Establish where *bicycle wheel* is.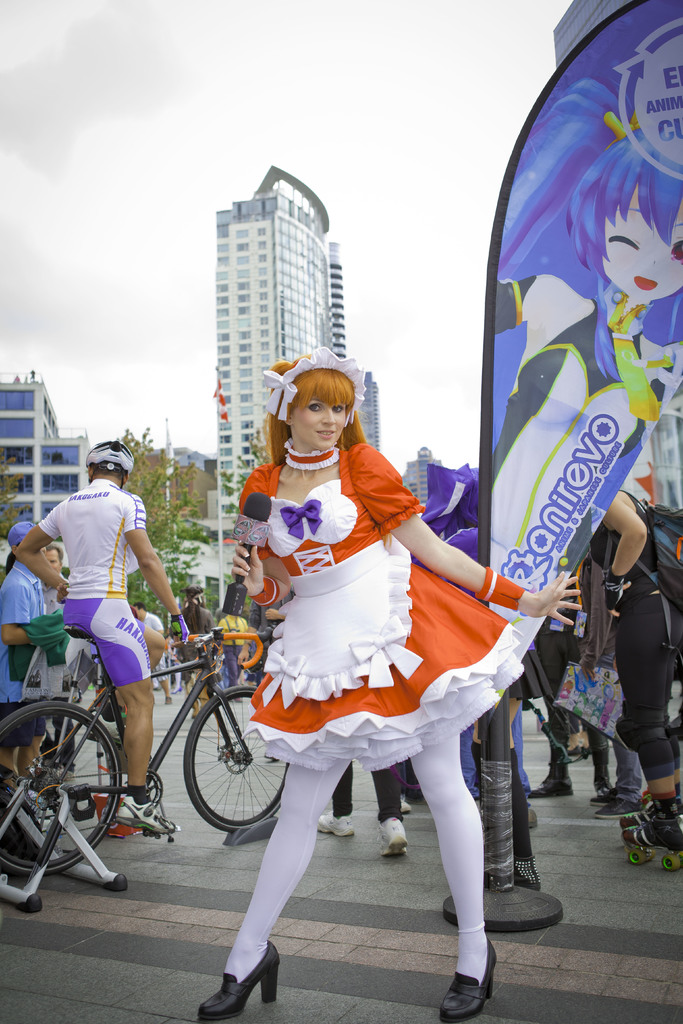
Established at left=0, top=705, right=120, bottom=872.
